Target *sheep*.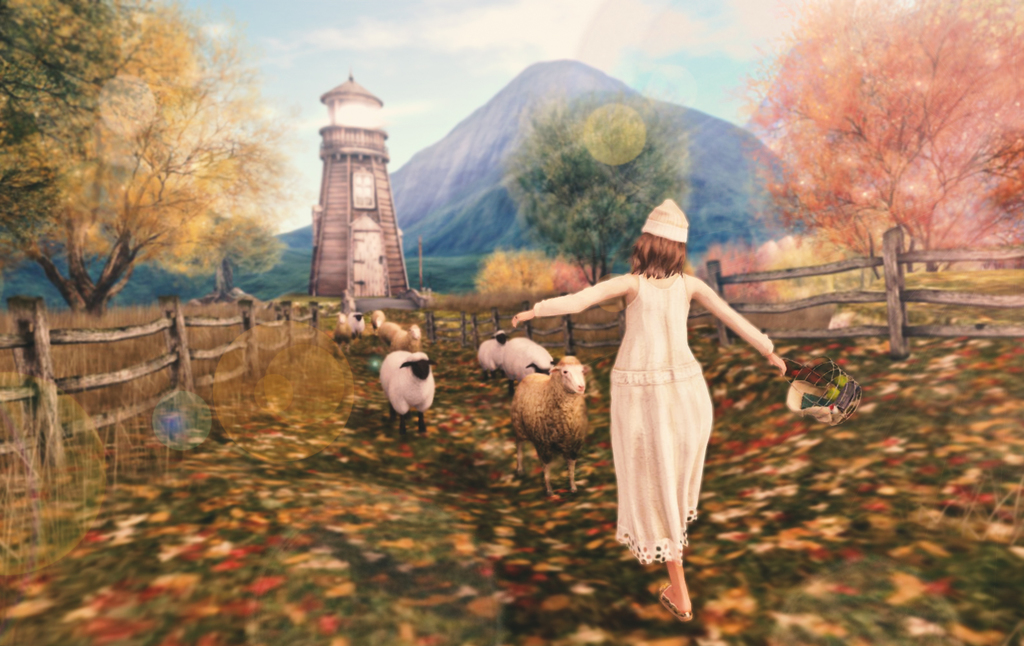
Target region: (x1=367, y1=310, x2=387, y2=336).
